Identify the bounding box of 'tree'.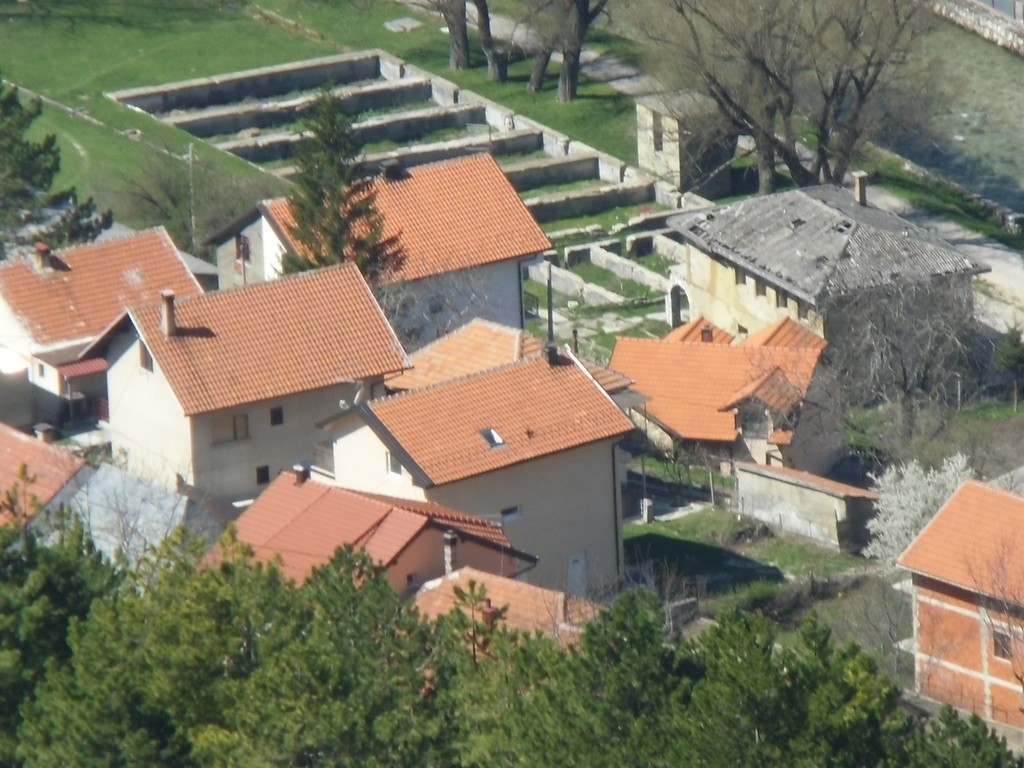
rect(987, 318, 1023, 413).
